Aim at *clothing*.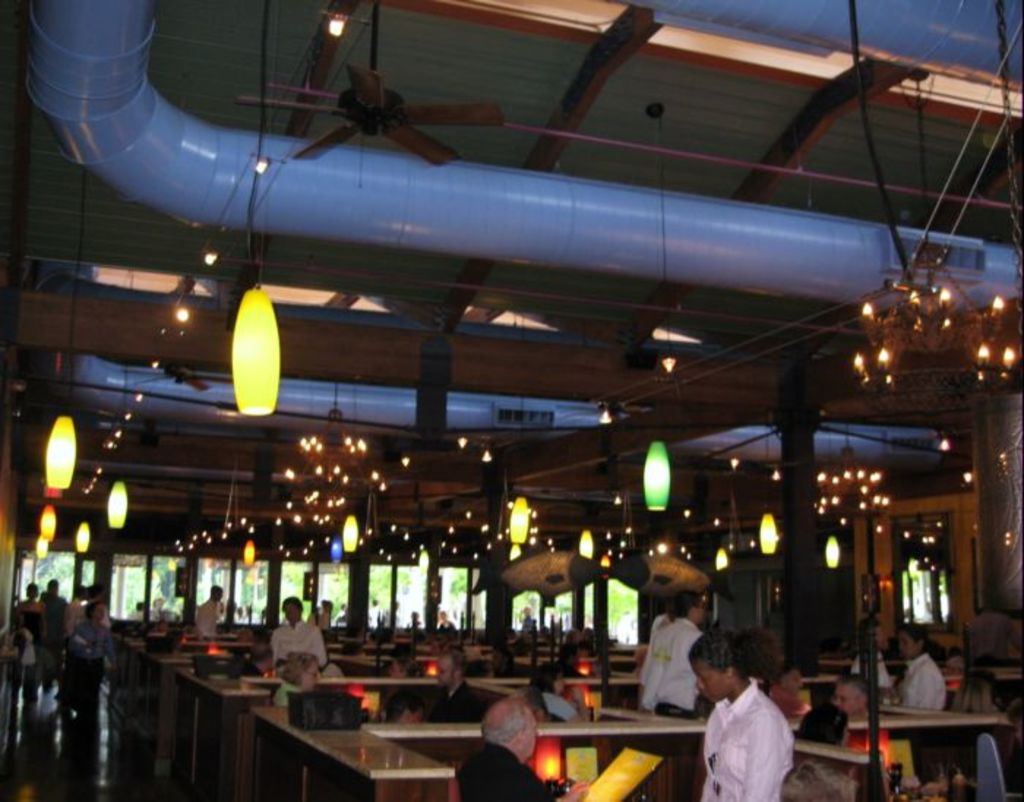
Aimed at (853, 645, 886, 682).
